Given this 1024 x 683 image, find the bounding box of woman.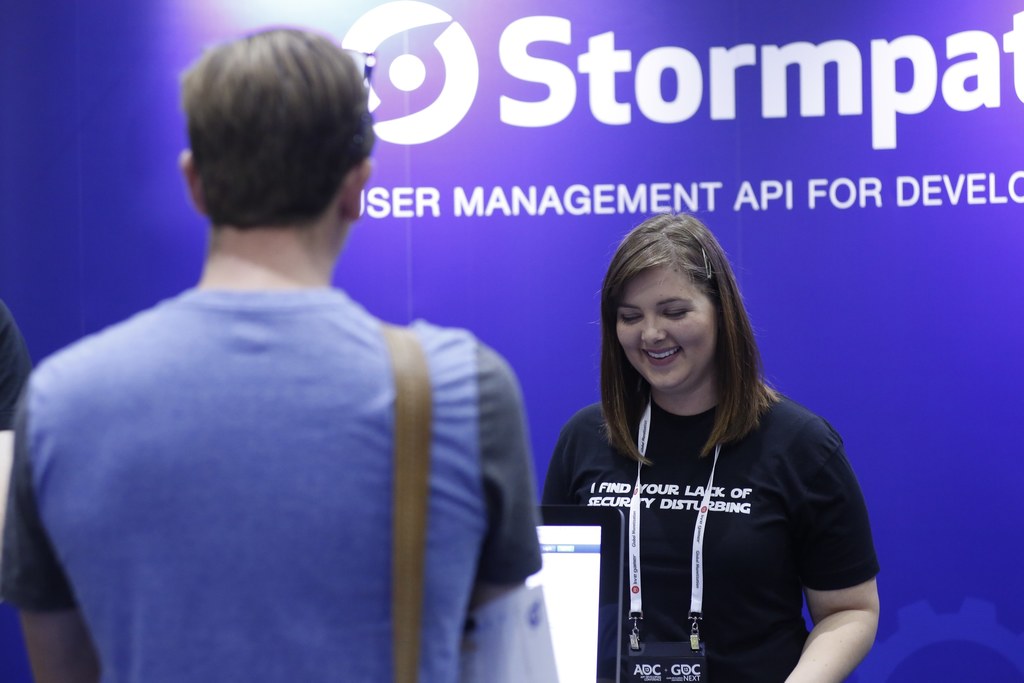
538, 209, 884, 682.
